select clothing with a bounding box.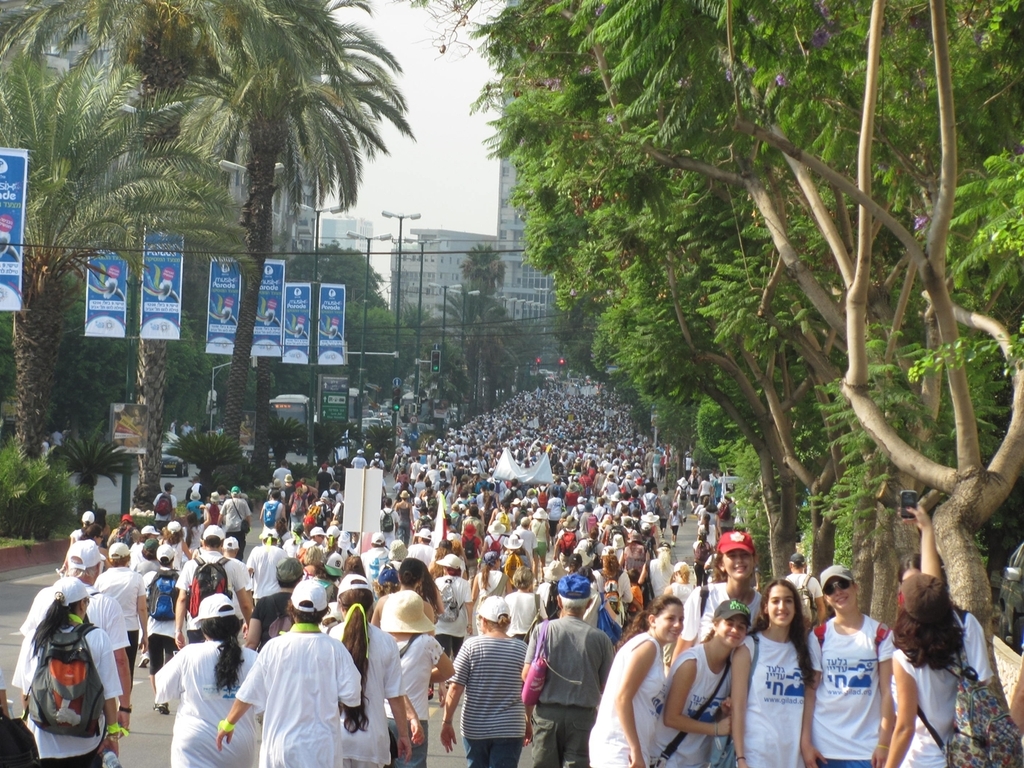
box=[617, 479, 634, 496].
